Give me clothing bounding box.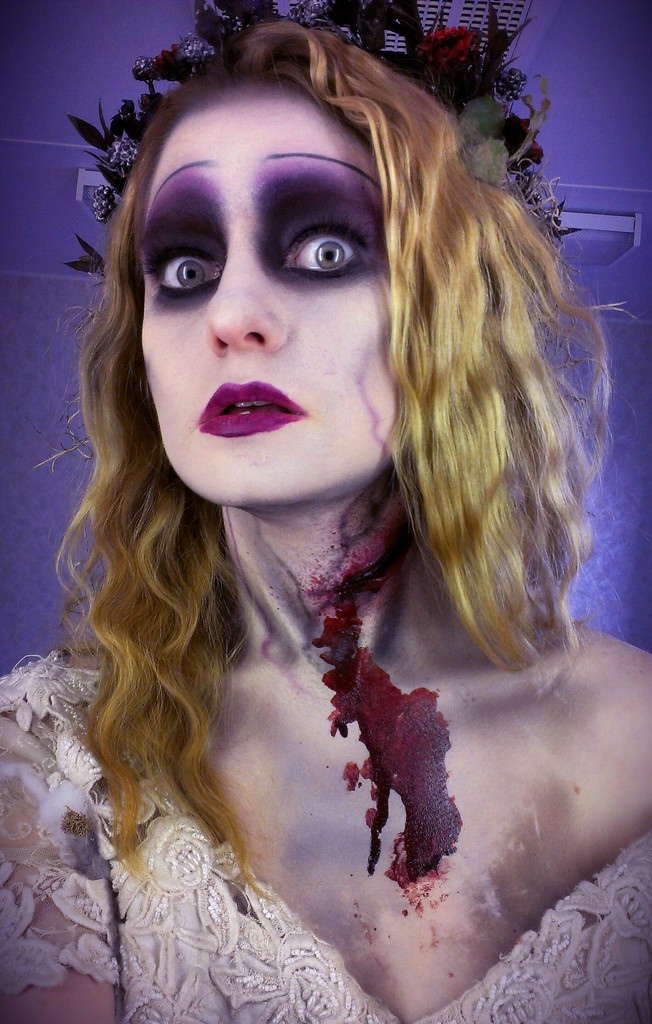
{"x1": 0, "y1": 645, "x2": 651, "y2": 1023}.
